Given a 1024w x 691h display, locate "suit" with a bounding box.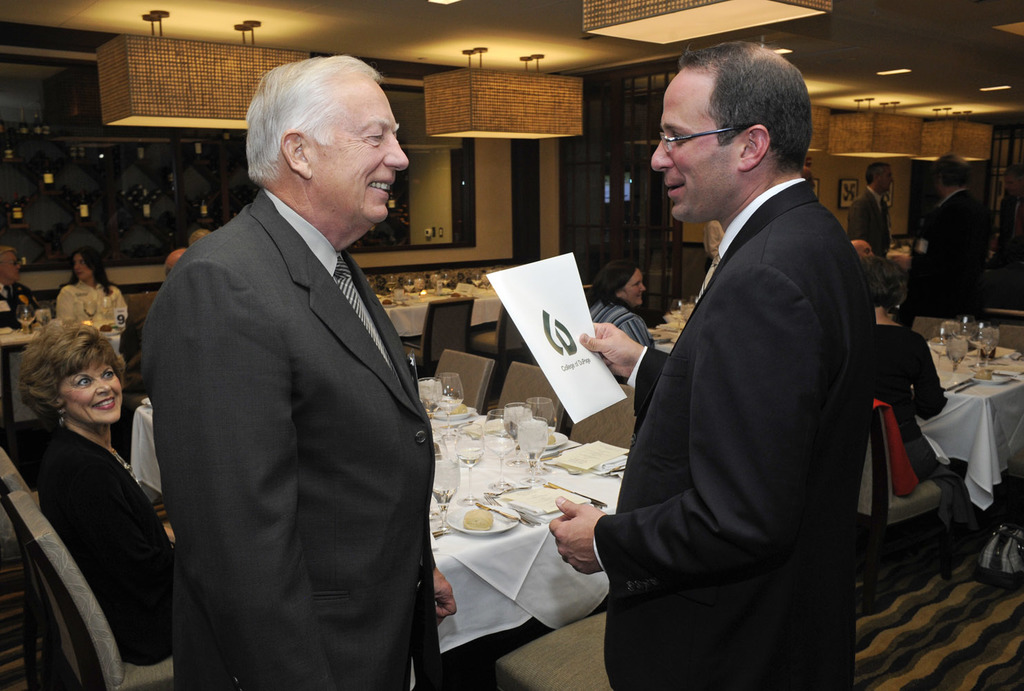
Located: 581 79 915 685.
